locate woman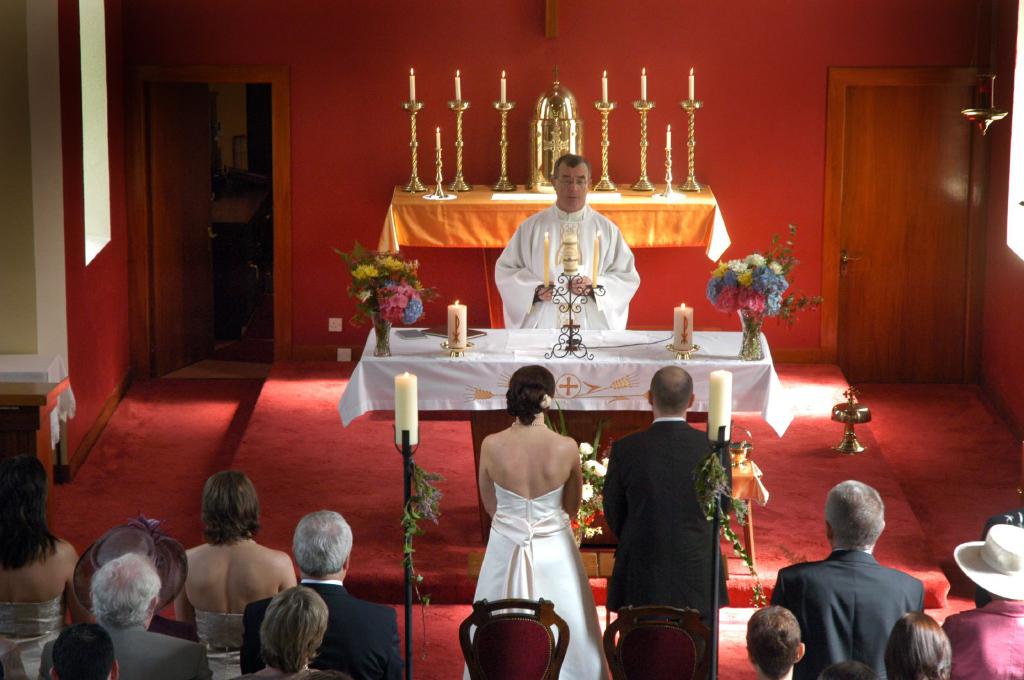
<region>175, 472, 301, 679</region>
